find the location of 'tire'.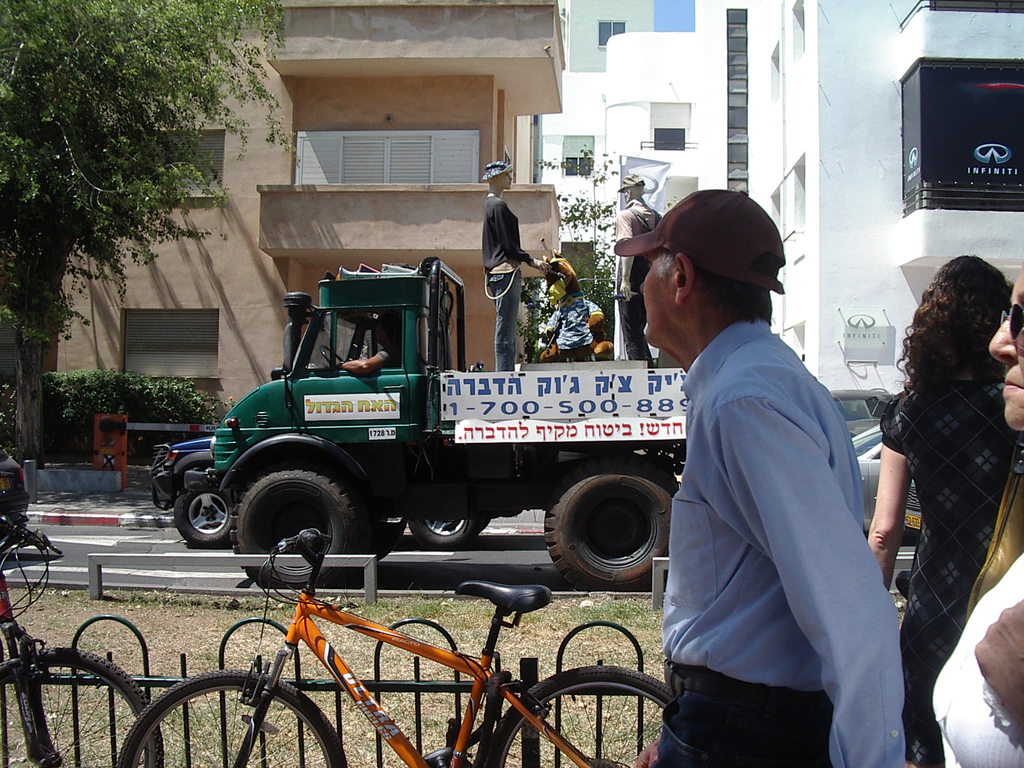
Location: 170,485,236,546.
